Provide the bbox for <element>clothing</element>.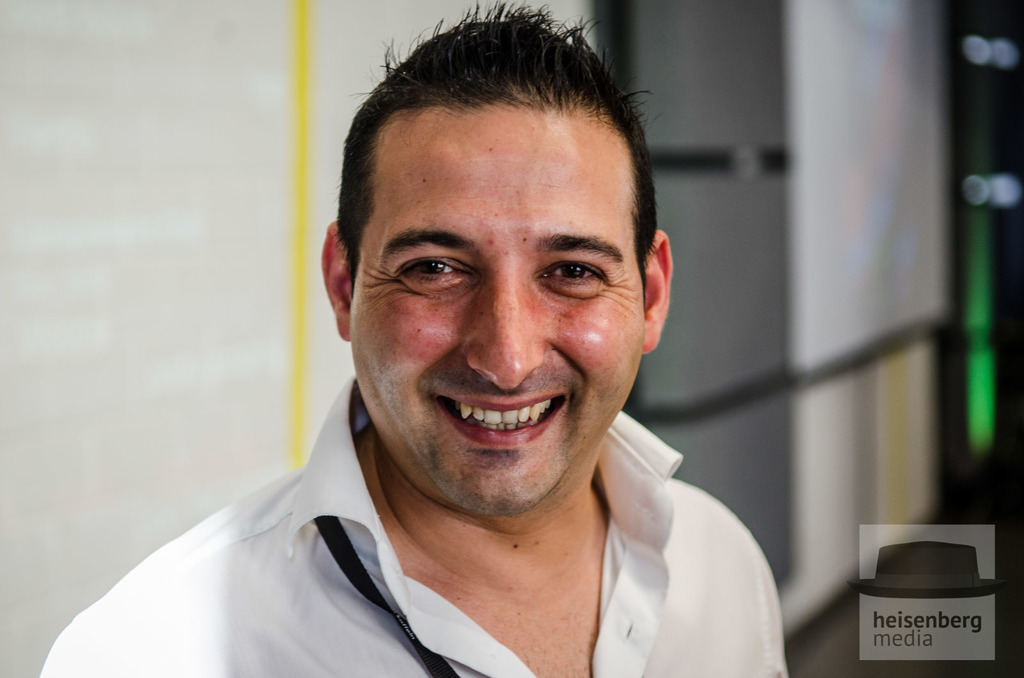
<box>9,406,795,670</box>.
